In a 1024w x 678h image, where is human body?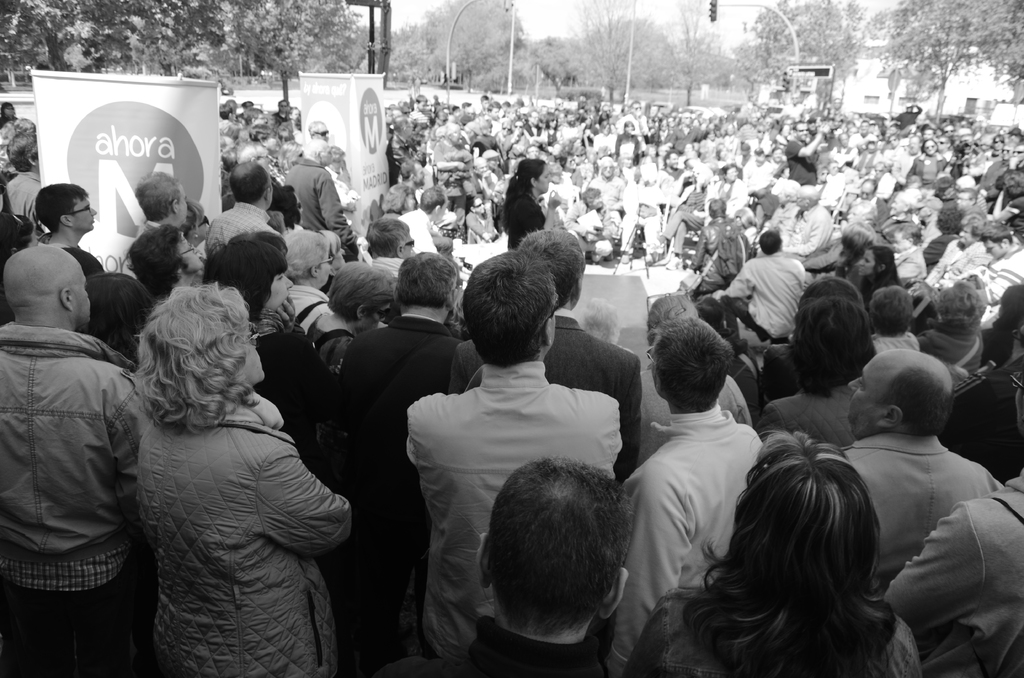
909, 282, 982, 381.
